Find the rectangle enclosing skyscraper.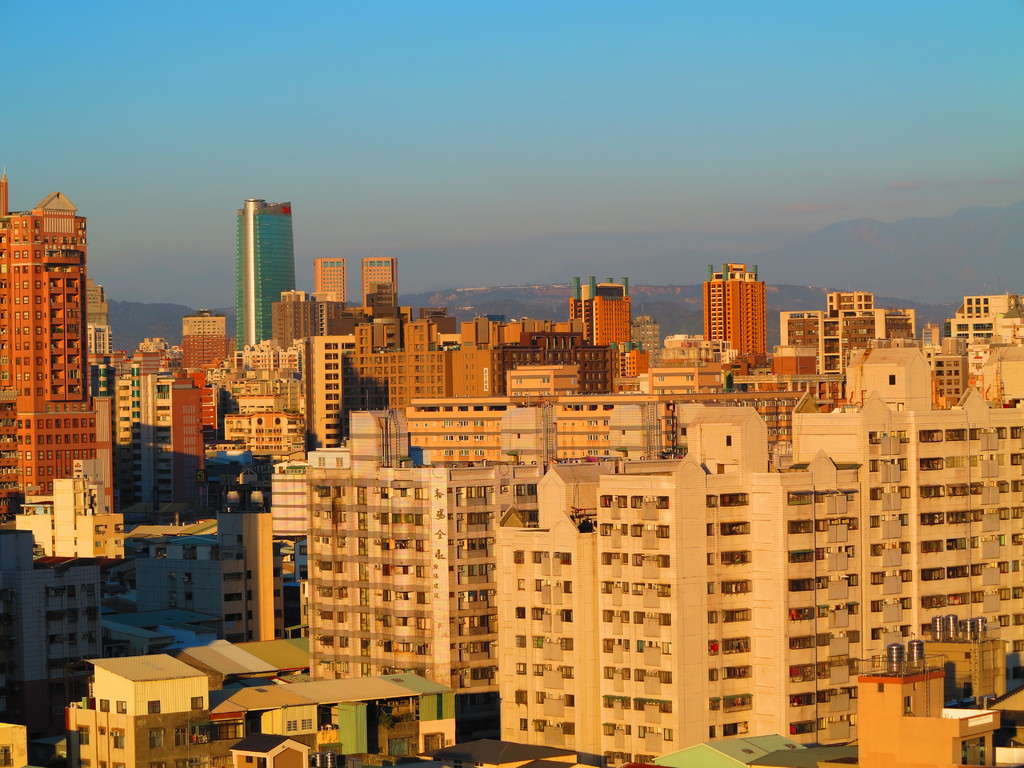
(left=319, top=257, right=340, bottom=306).
